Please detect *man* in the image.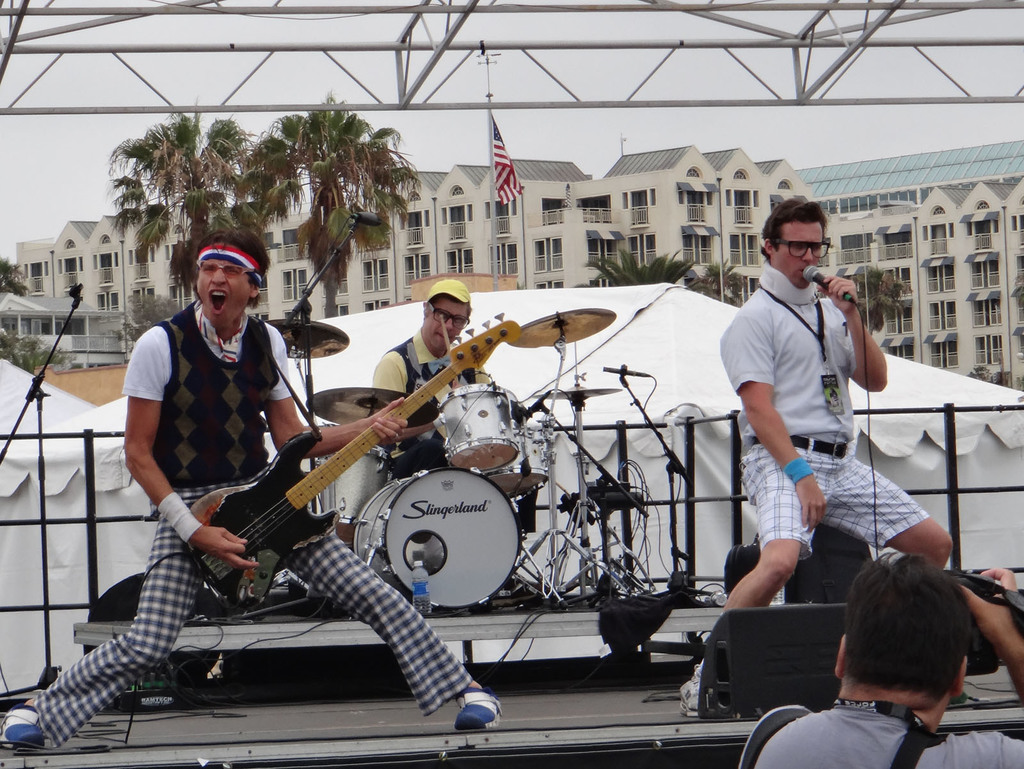
BBox(0, 229, 492, 747).
